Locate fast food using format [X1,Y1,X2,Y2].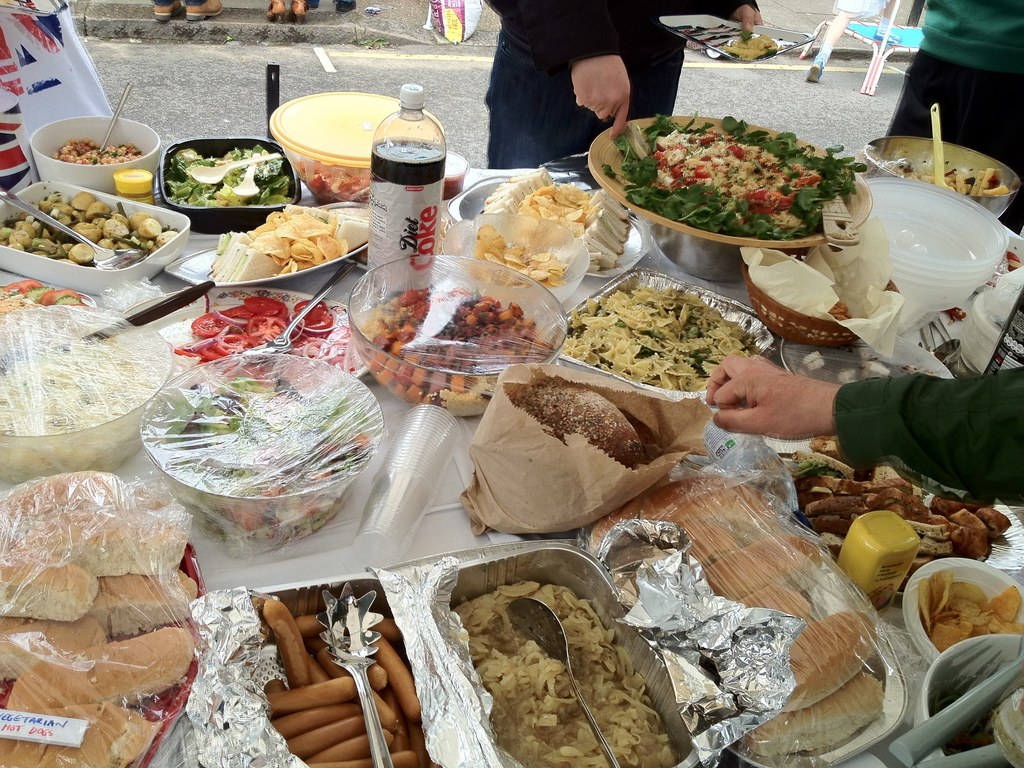
[0,554,104,622].
